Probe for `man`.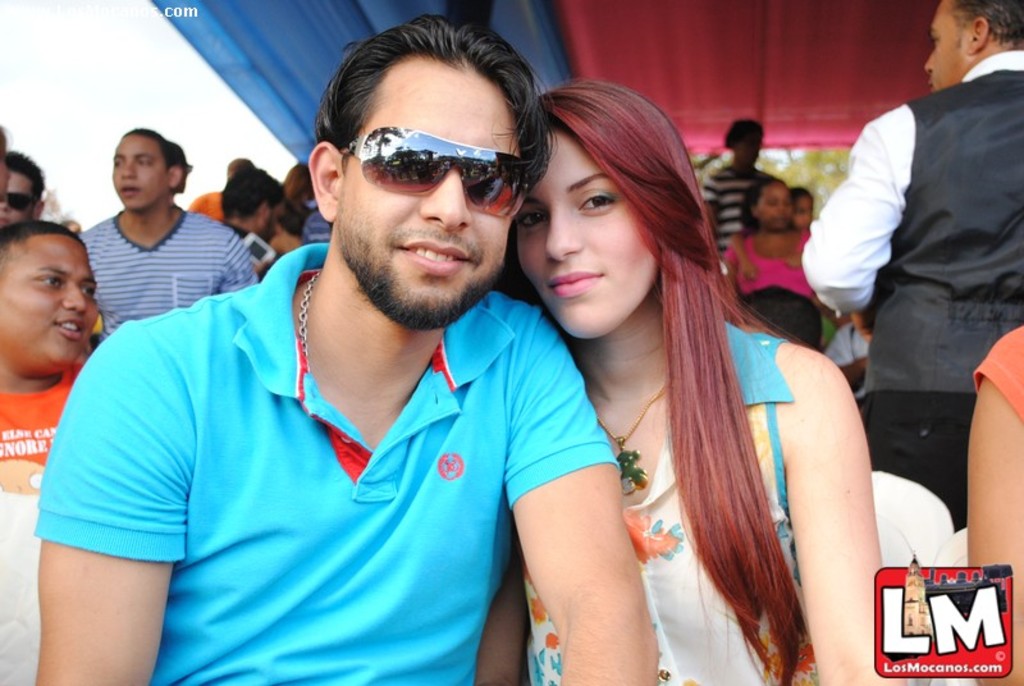
Probe result: [x1=698, y1=118, x2=780, y2=253].
